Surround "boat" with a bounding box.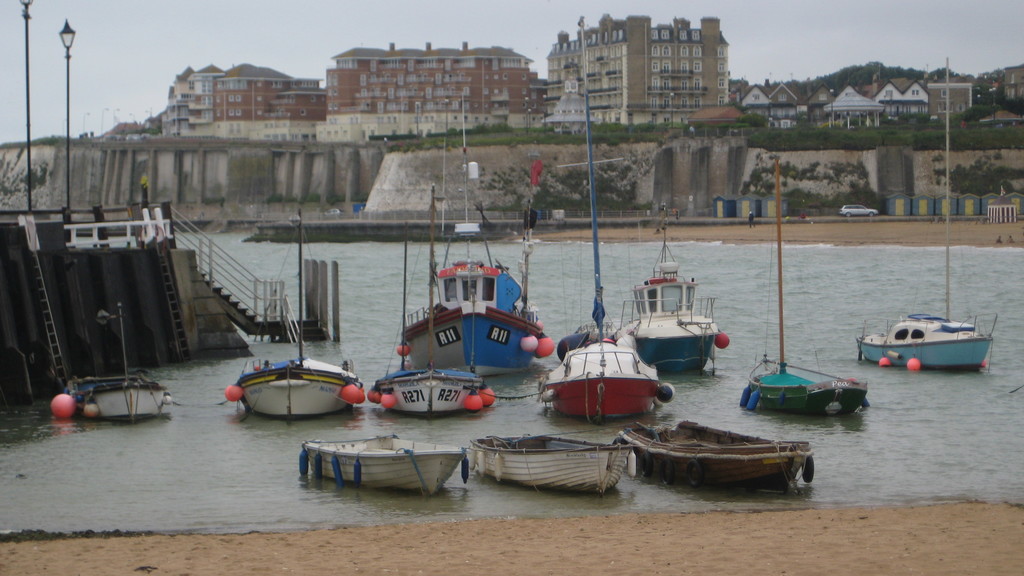
select_region(623, 208, 715, 367).
